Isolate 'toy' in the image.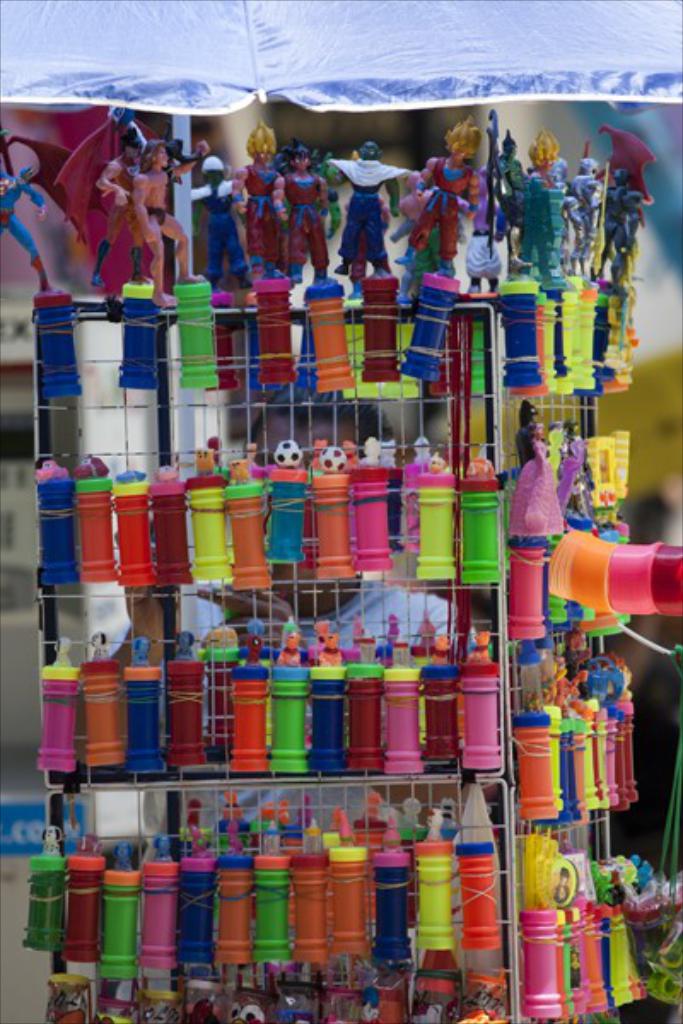
Isolated region: locate(319, 985, 364, 1022).
